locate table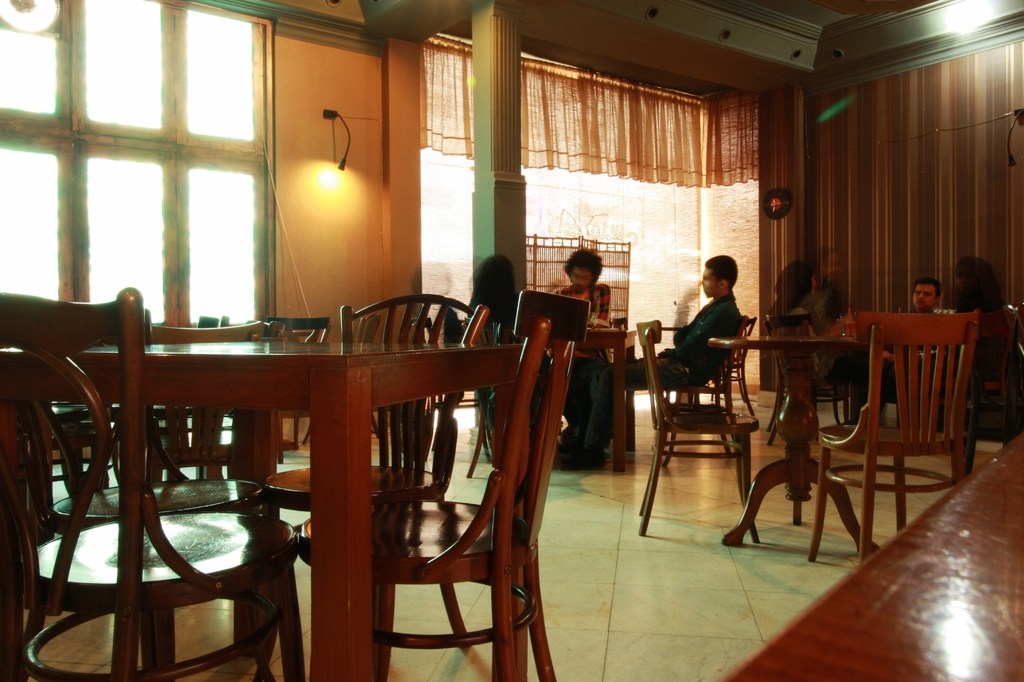
(589, 323, 641, 476)
